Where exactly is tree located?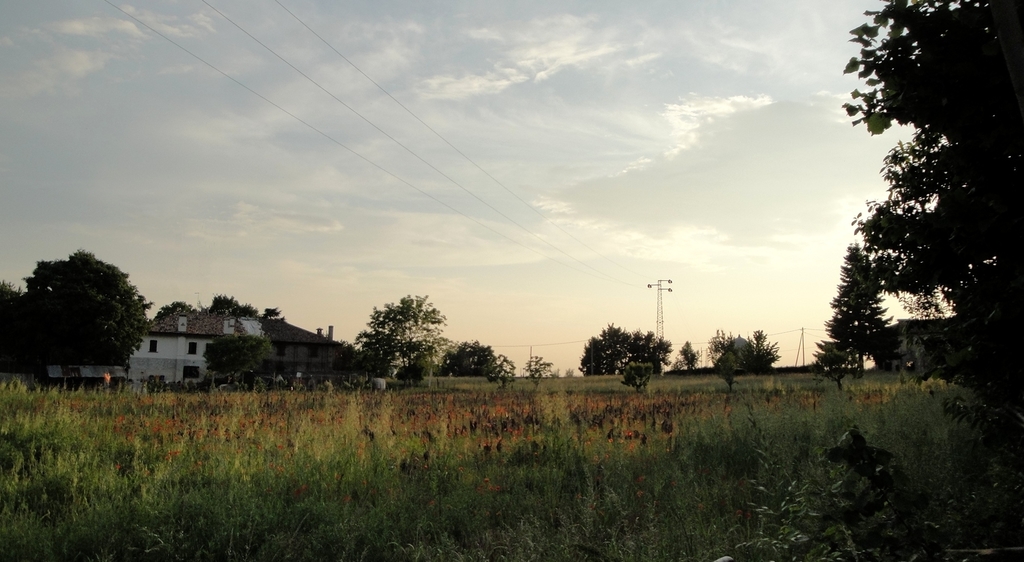
Its bounding box is (712,325,780,370).
